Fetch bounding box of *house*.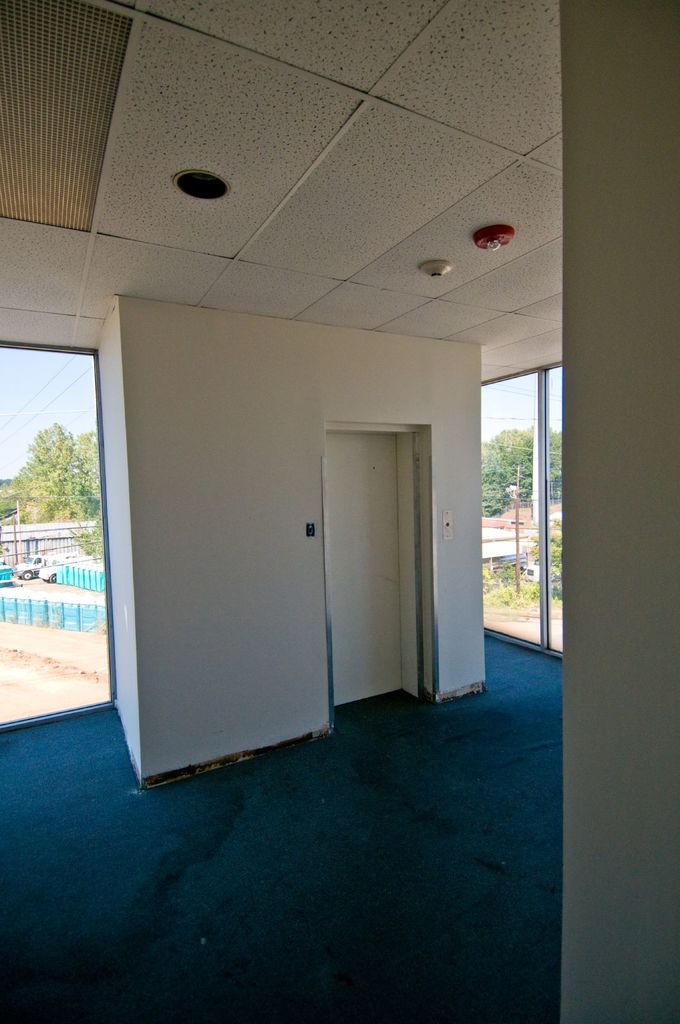
Bbox: bbox=(0, 0, 679, 1023).
